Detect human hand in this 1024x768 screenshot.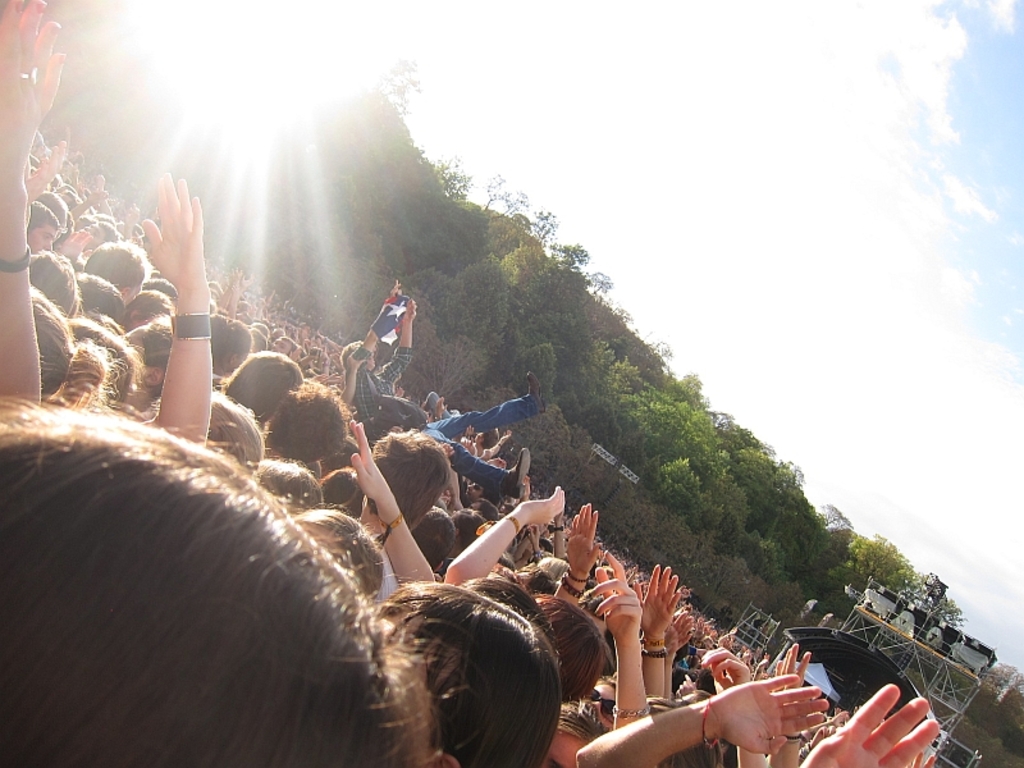
Detection: (left=518, top=484, right=568, bottom=524).
